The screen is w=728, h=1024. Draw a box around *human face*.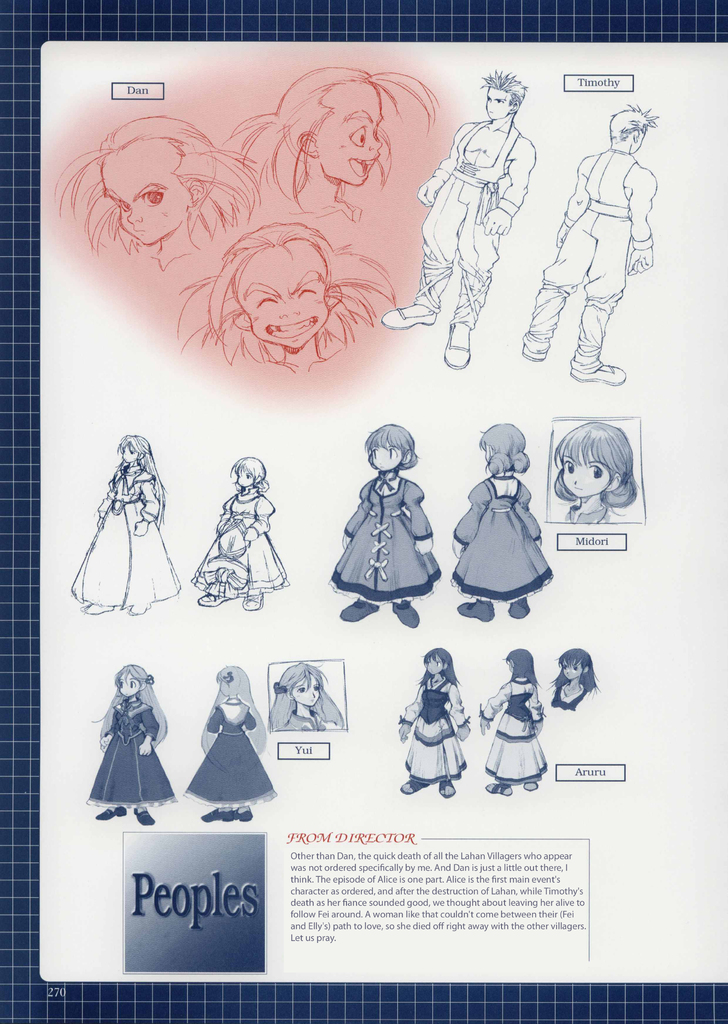
(x1=292, y1=678, x2=318, y2=708).
